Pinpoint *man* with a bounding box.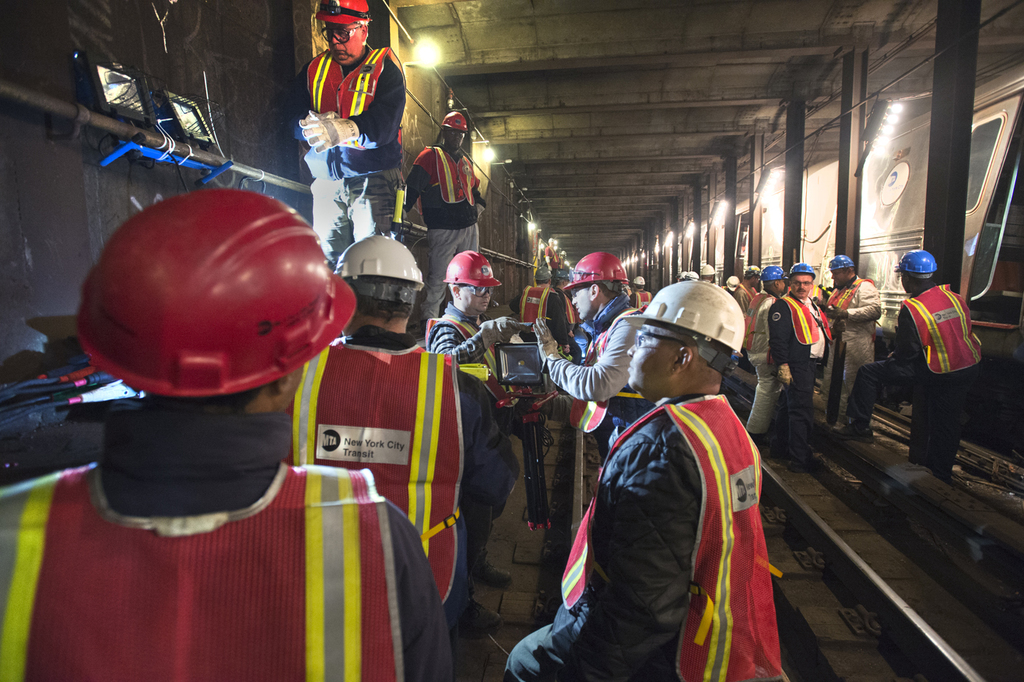
box(551, 264, 572, 335).
